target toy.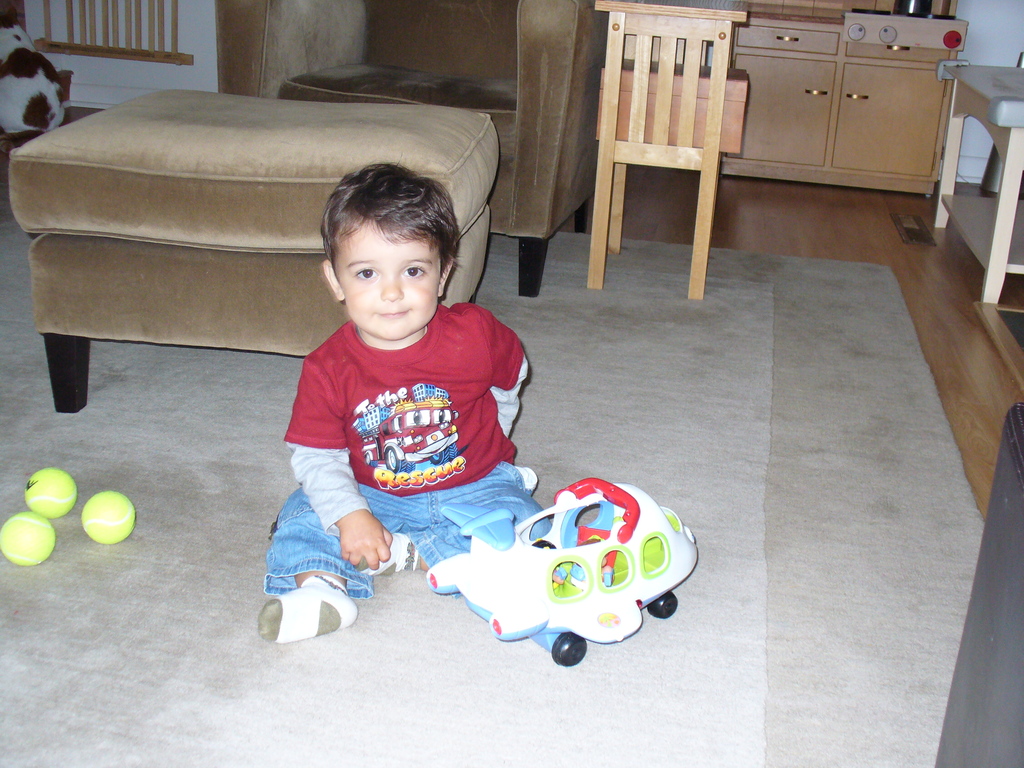
Target region: (0, 512, 58, 564).
